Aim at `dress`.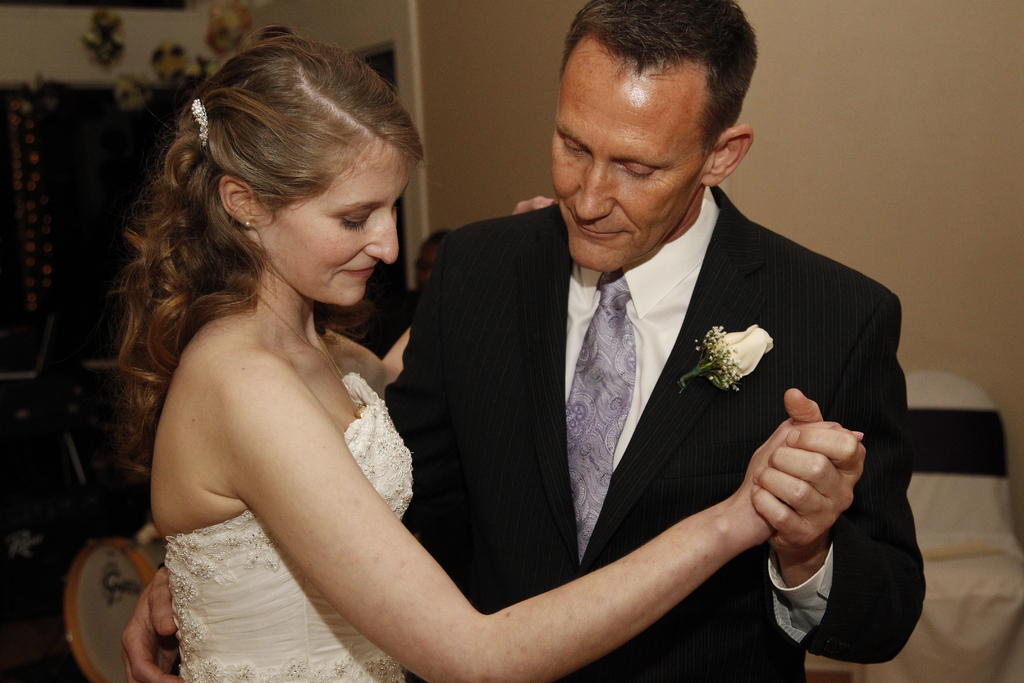
Aimed at box=[168, 371, 414, 682].
